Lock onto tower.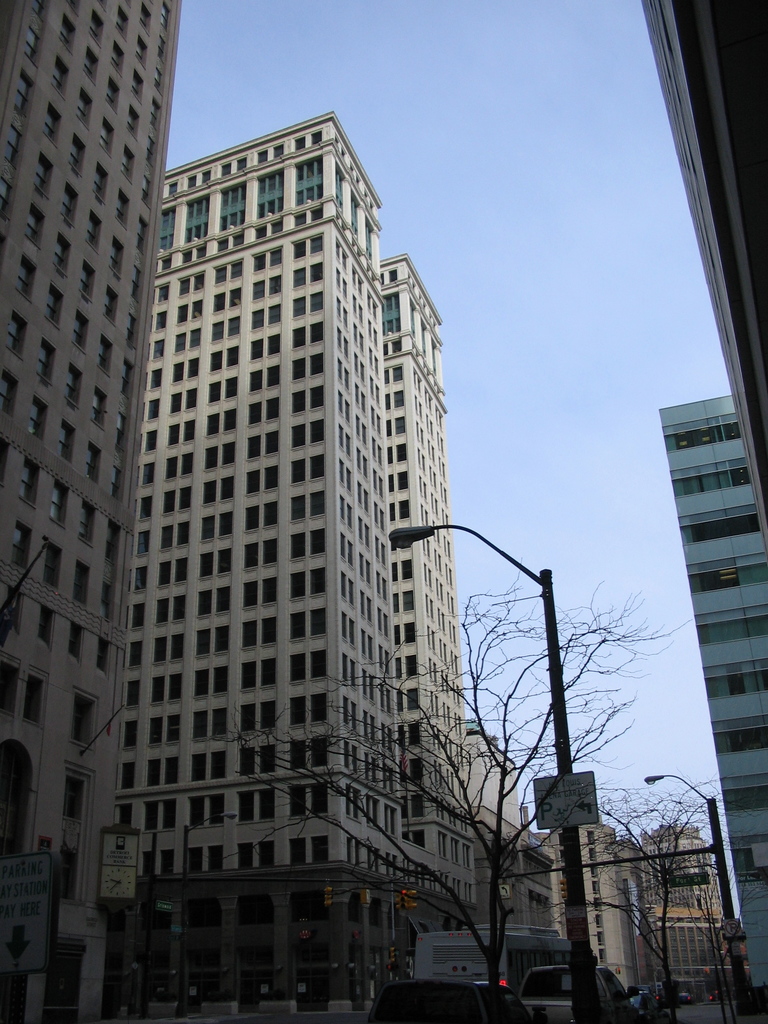
Locked: 527 822 656 1023.
